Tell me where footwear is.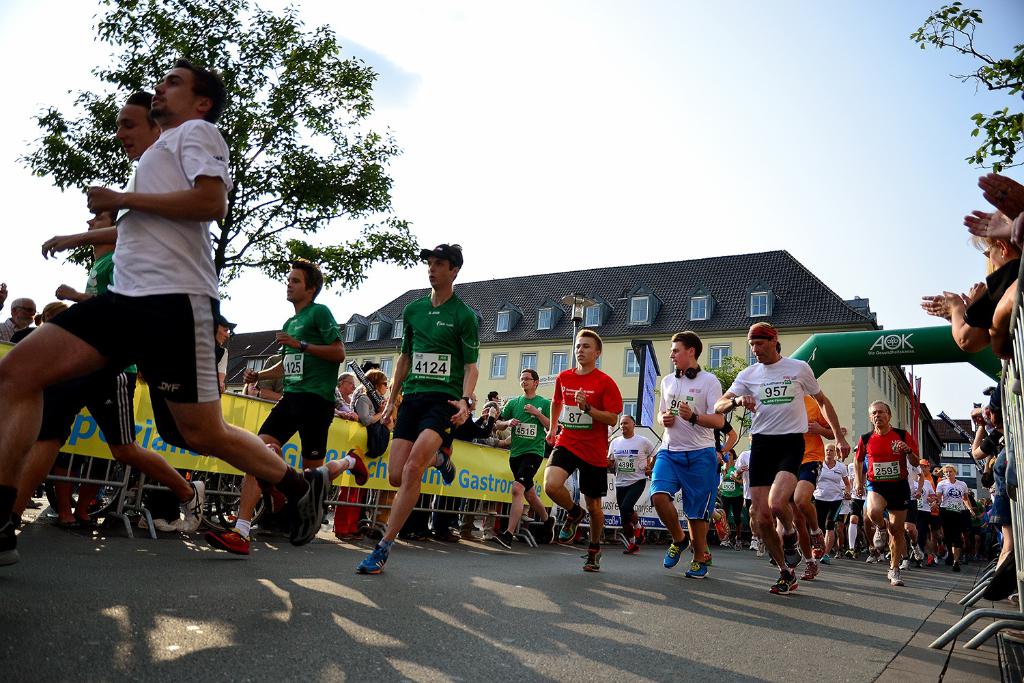
footwear is at {"left": 885, "top": 566, "right": 909, "bottom": 589}.
